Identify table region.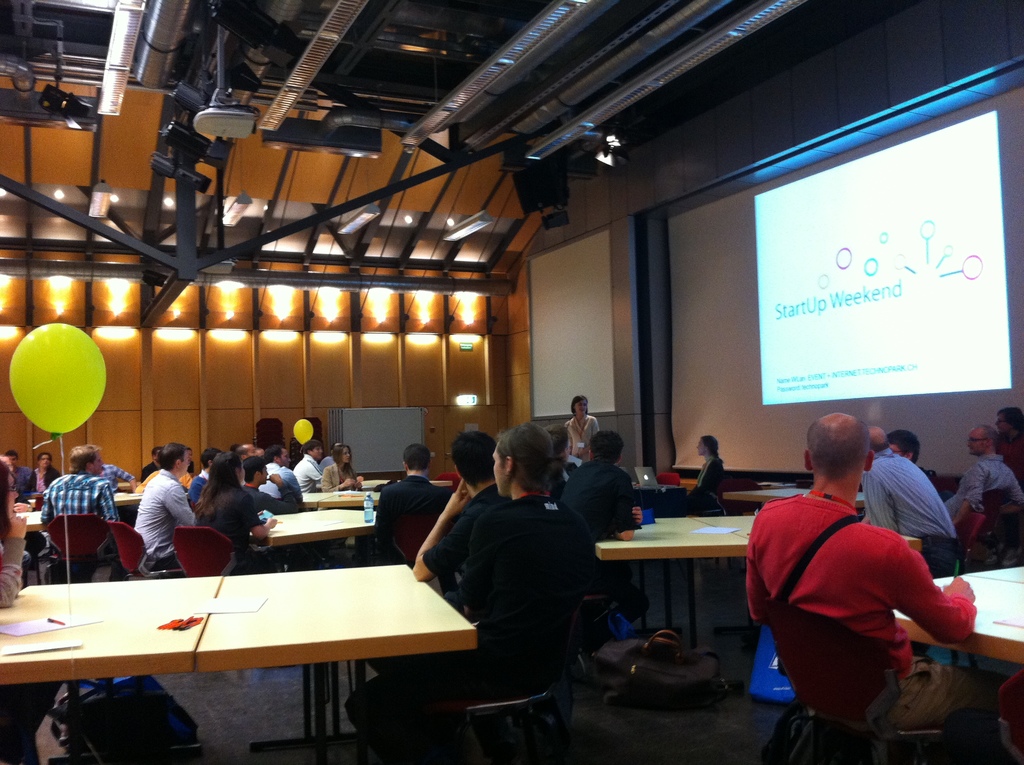
Region: [x1=12, y1=509, x2=48, y2=534].
